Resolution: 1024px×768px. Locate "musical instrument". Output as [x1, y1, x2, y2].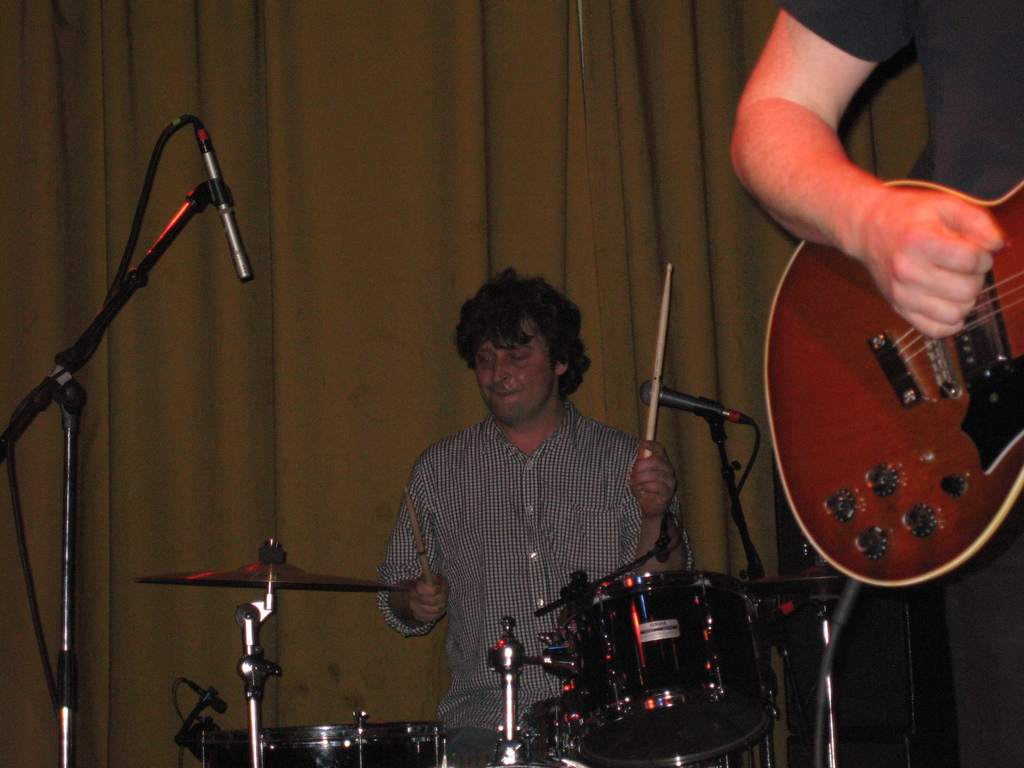
[137, 559, 399, 589].
